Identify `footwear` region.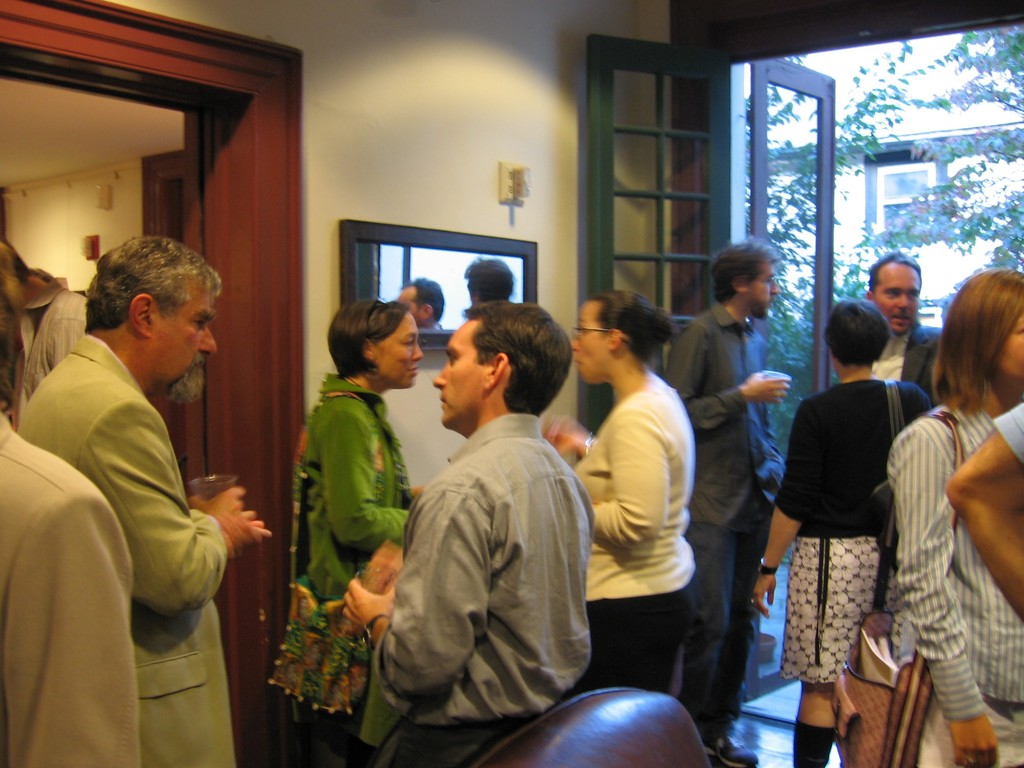
Region: <box>705,733,756,767</box>.
